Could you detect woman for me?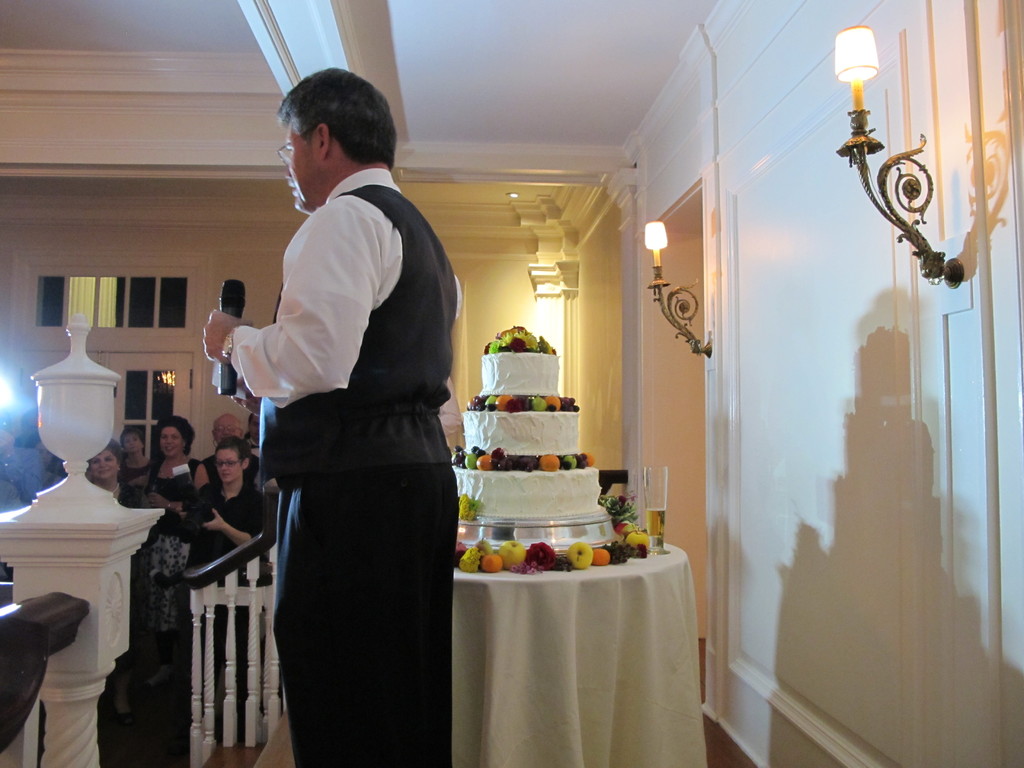
Detection result: x1=111, y1=422, x2=152, y2=490.
